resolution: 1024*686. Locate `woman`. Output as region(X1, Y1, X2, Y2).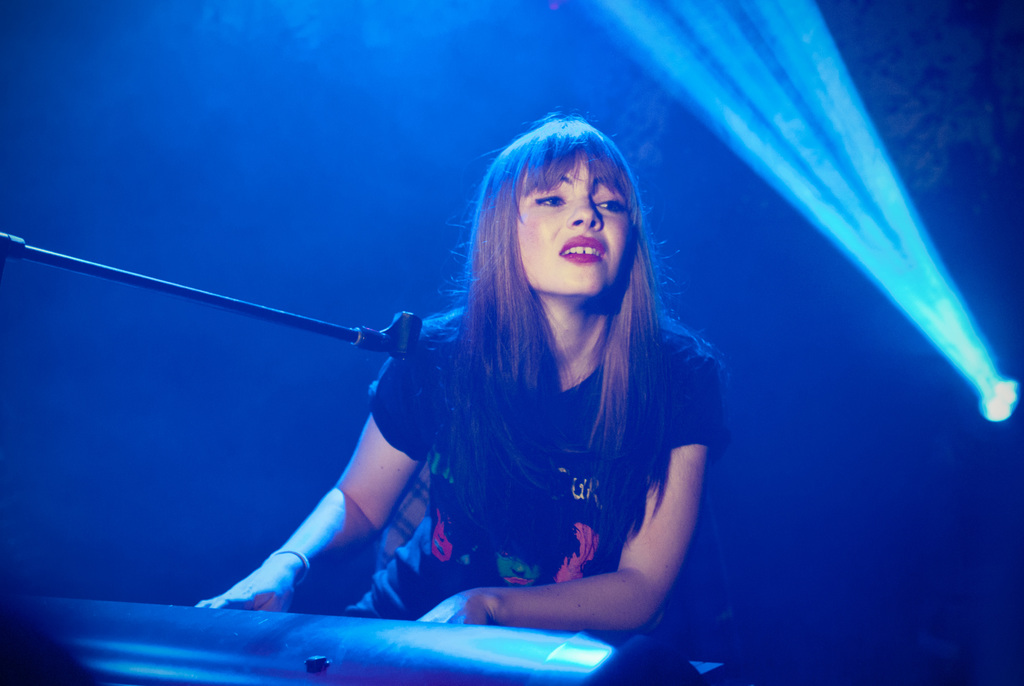
region(241, 103, 739, 672).
